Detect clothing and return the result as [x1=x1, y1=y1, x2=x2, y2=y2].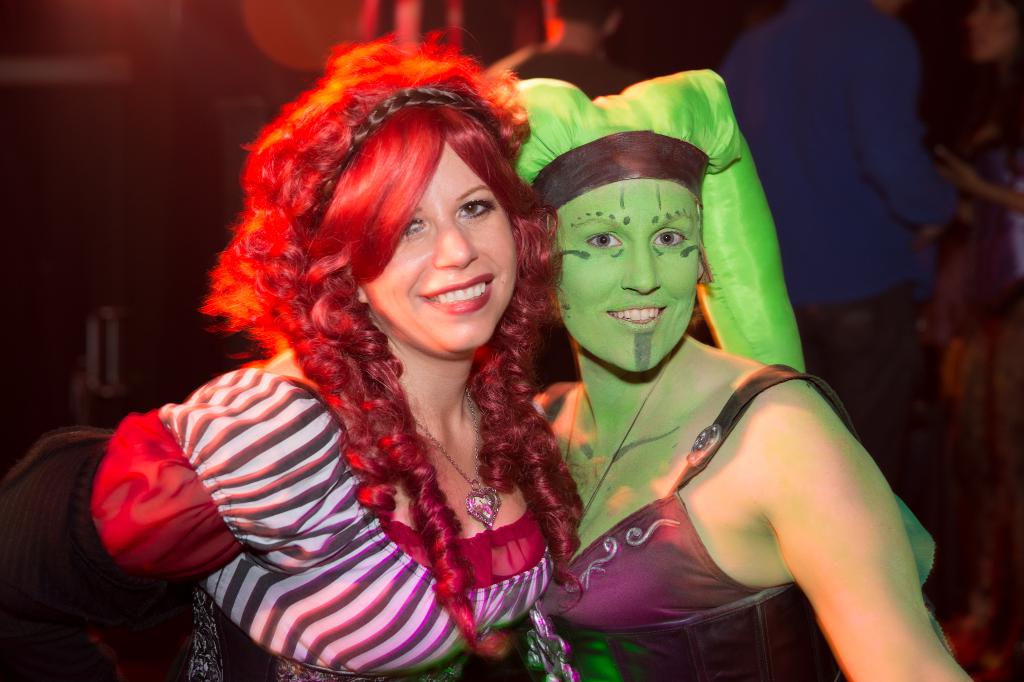
[x1=516, y1=55, x2=643, y2=100].
